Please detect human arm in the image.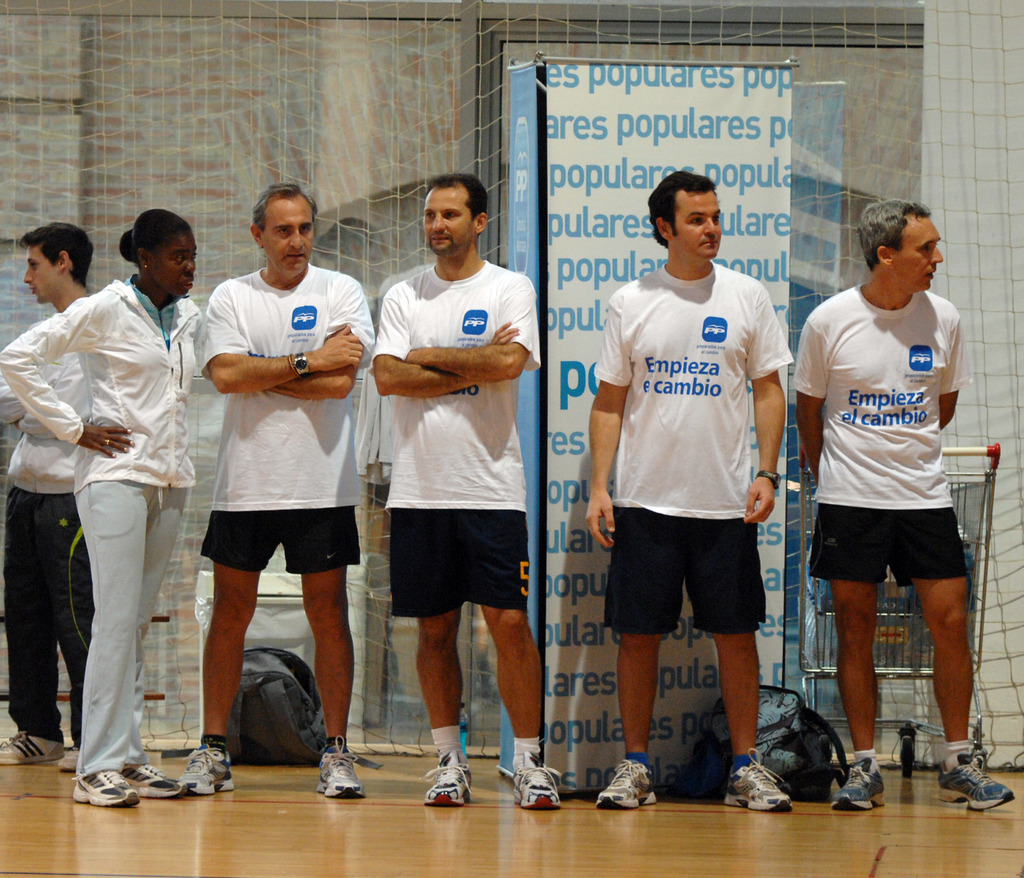
(left=405, top=270, right=541, bottom=389).
